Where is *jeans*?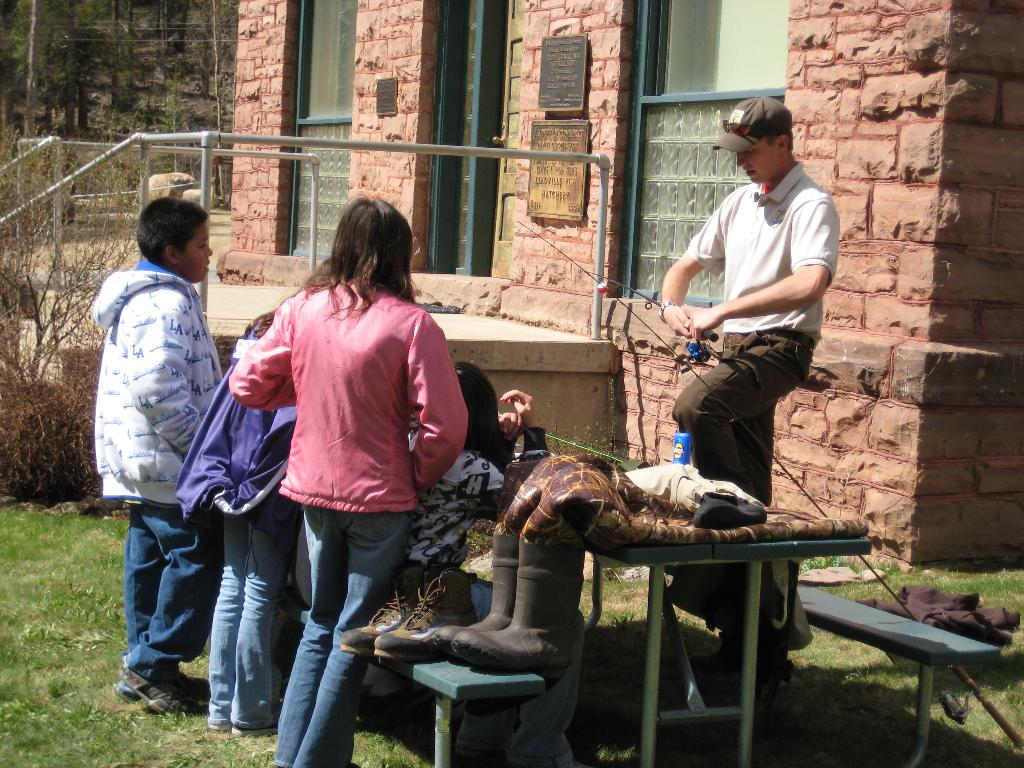
left=213, top=518, right=280, bottom=729.
